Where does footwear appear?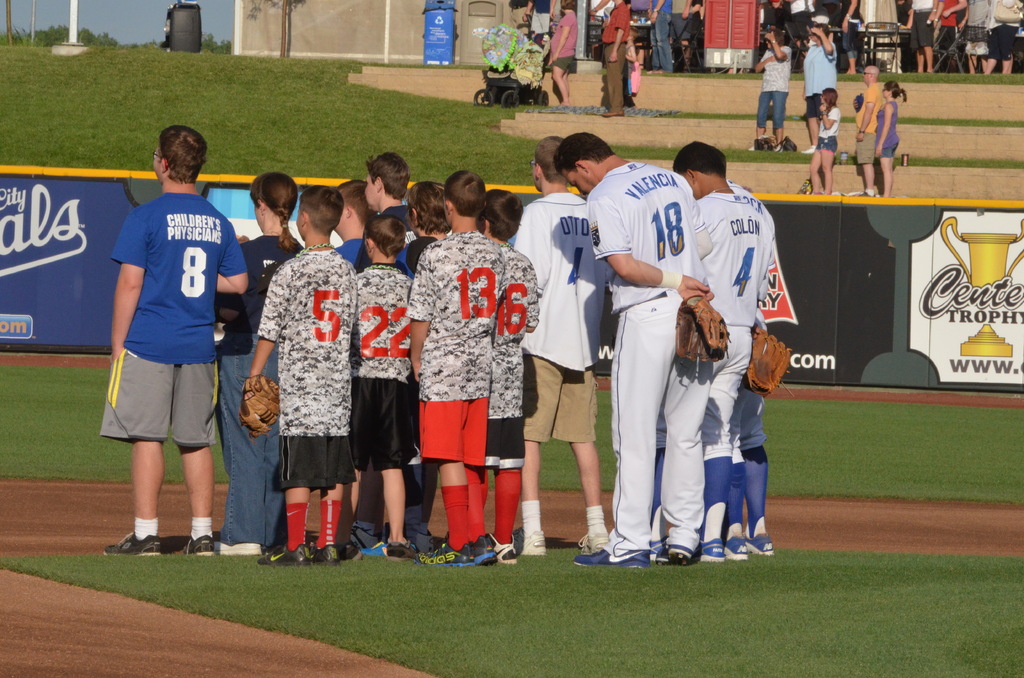
Appears at left=100, top=531, right=166, bottom=558.
